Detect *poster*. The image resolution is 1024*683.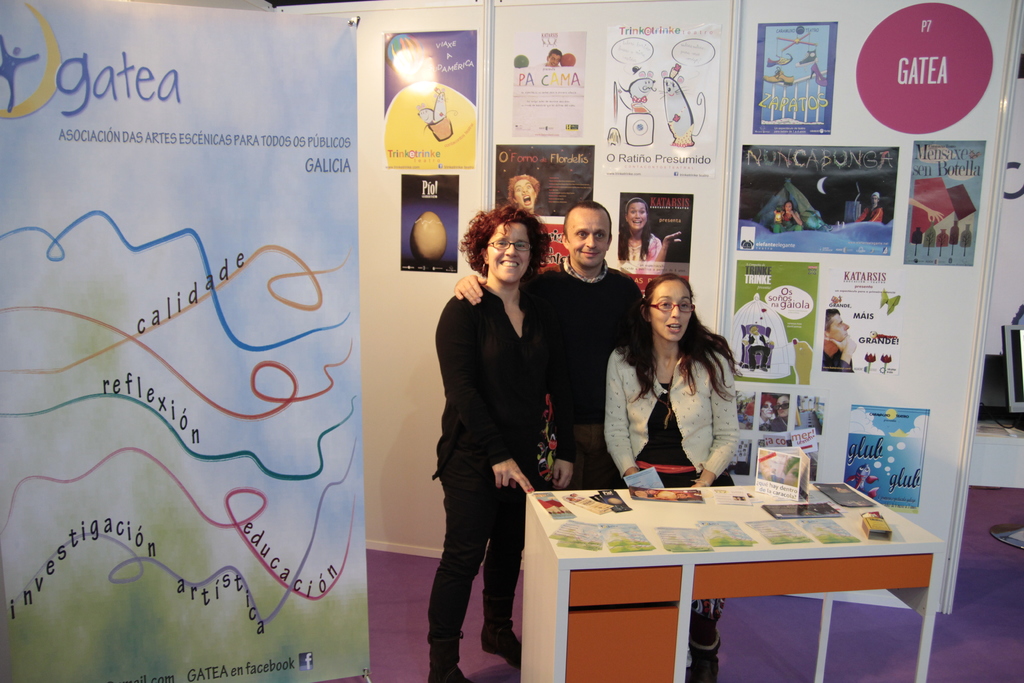
[x1=845, y1=399, x2=928, y2=504].
